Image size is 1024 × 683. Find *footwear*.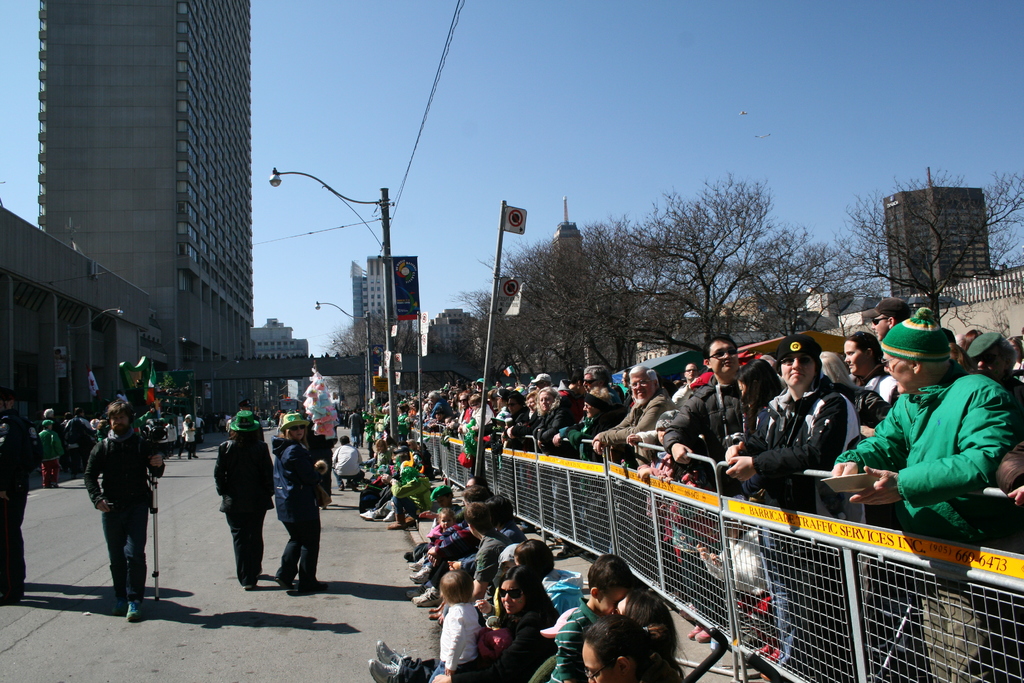
x1=697 y1=628 x2=714 y2=640.
